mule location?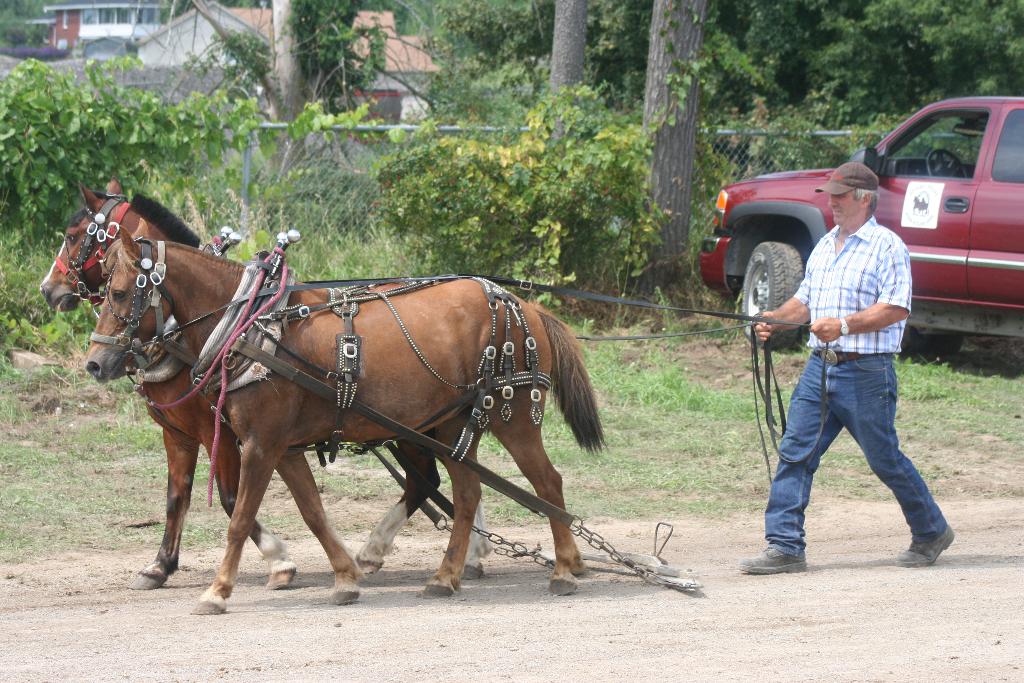
{"left": 86, "top": 214, "right": 607, "bottom": 618}
